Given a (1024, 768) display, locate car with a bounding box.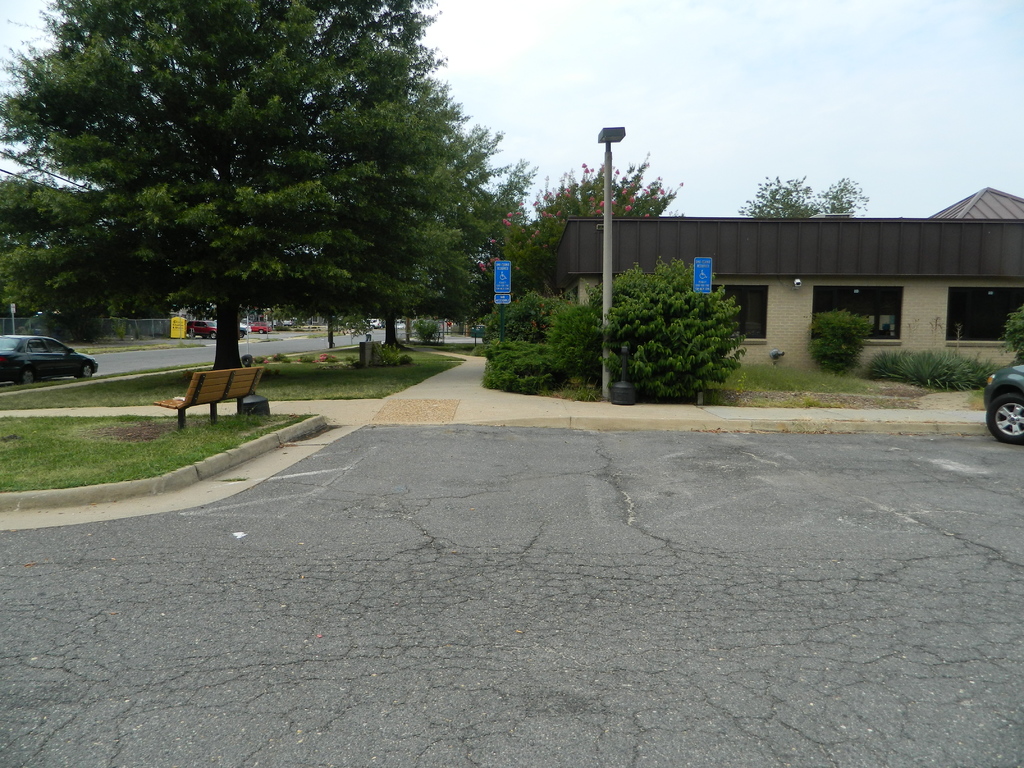
Located: region(0, 335, 97, 383).
